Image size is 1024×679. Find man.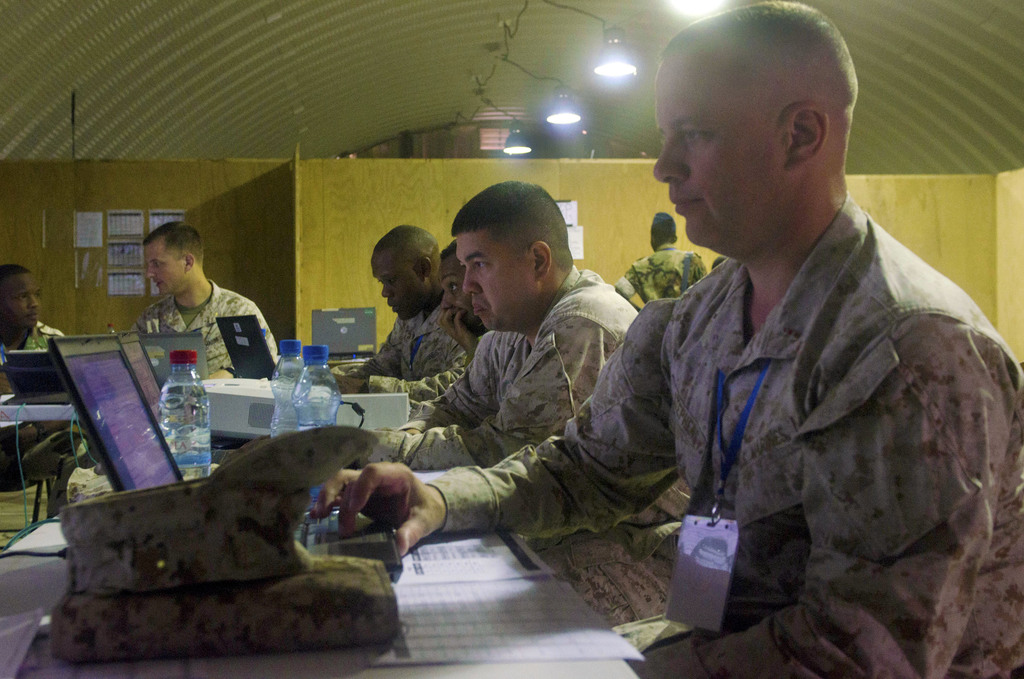
box(337, 245, 451, 380).
